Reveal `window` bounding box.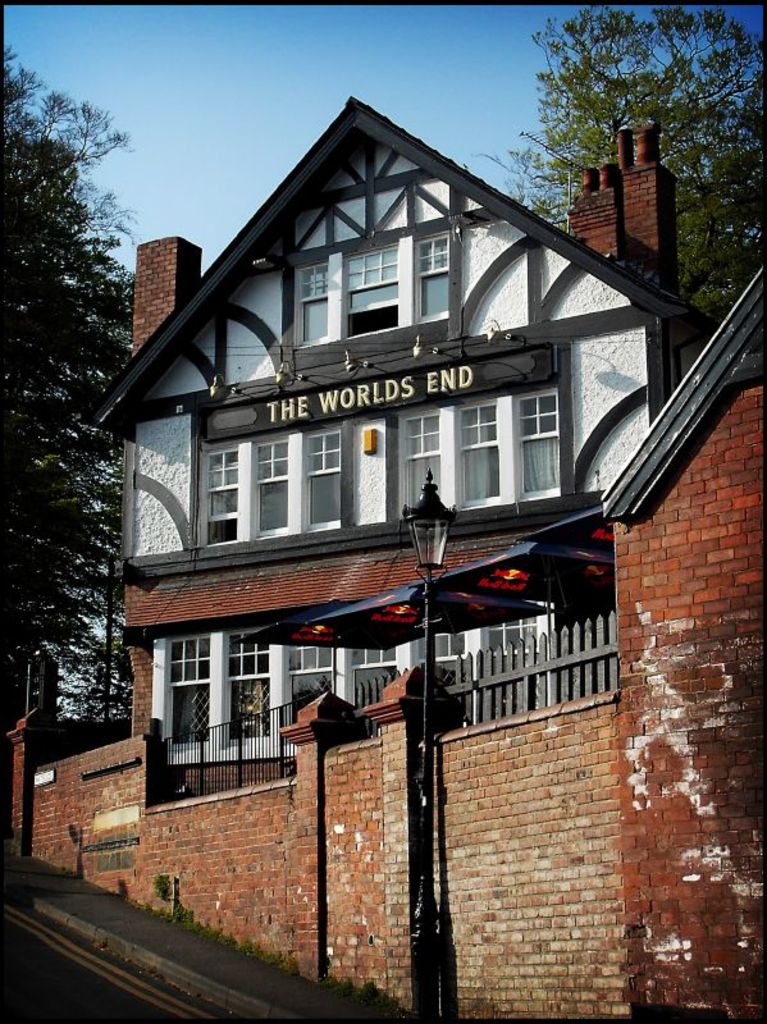
Revealed: left=284, top=221, right=449, bottom=347.
